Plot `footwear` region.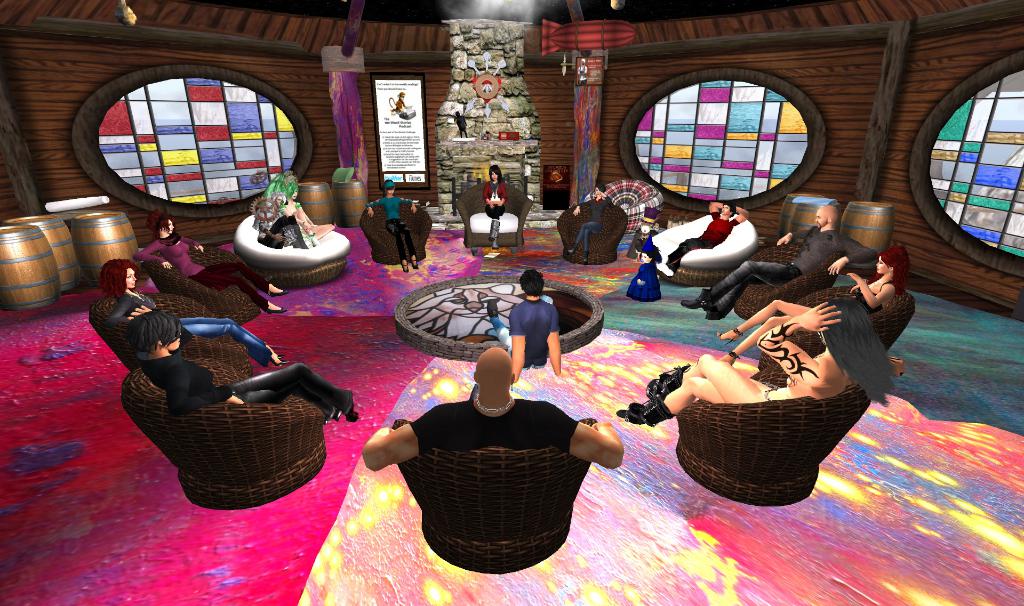
Plotted at <region>264, 340, 285, 363</region>.
